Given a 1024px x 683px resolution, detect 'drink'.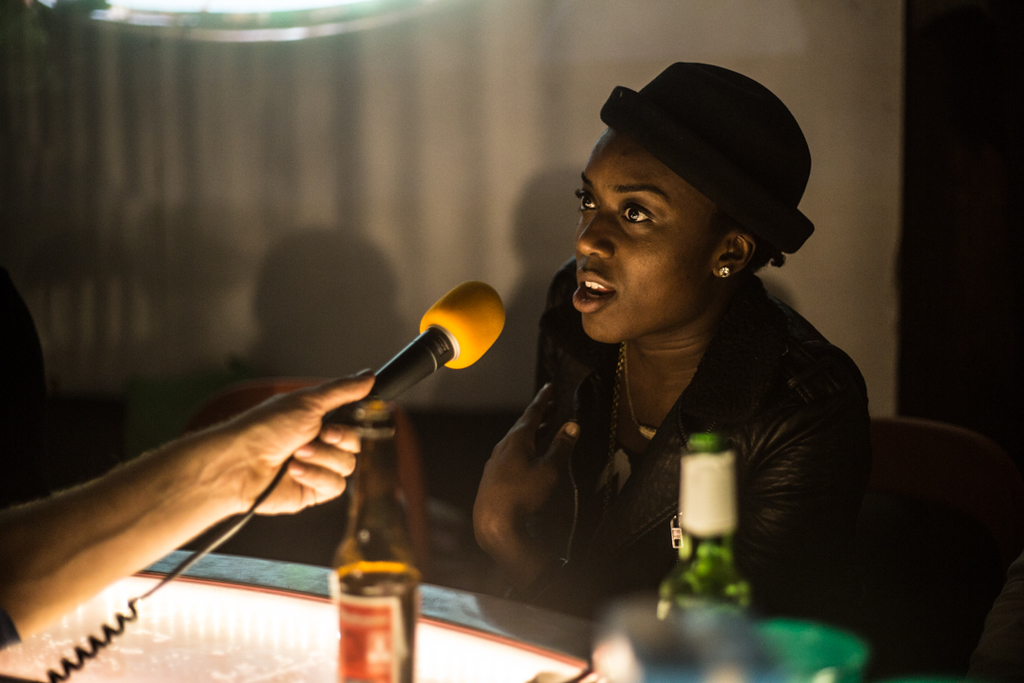
659,427,755,625.
